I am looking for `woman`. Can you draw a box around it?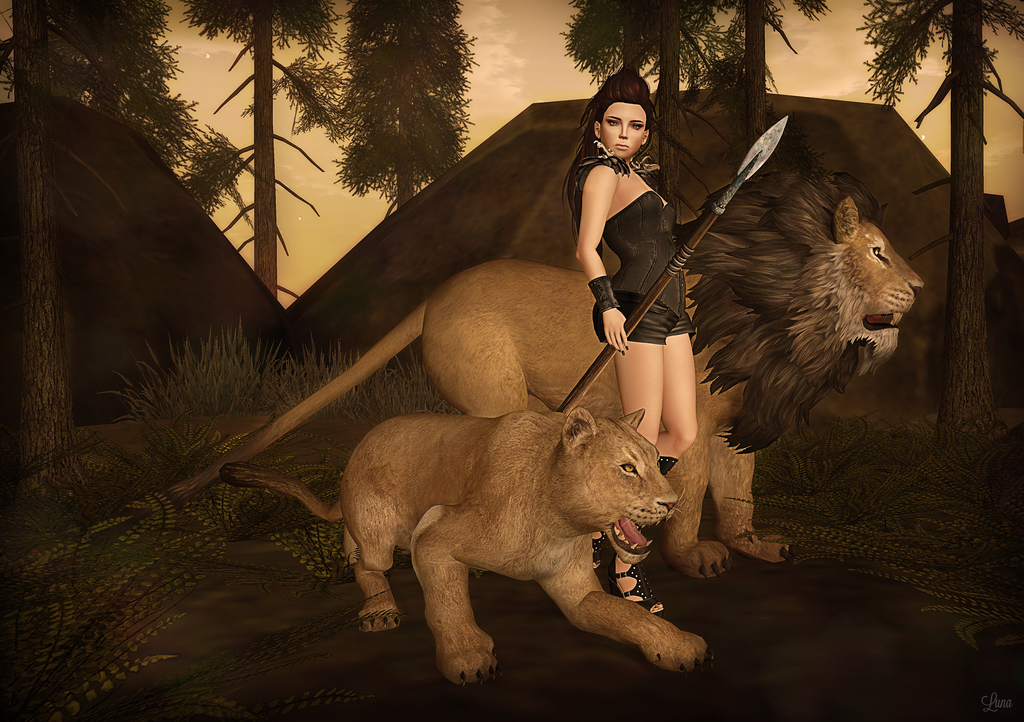
Sure, the bounding box is region(552, 65, 714, 619).
